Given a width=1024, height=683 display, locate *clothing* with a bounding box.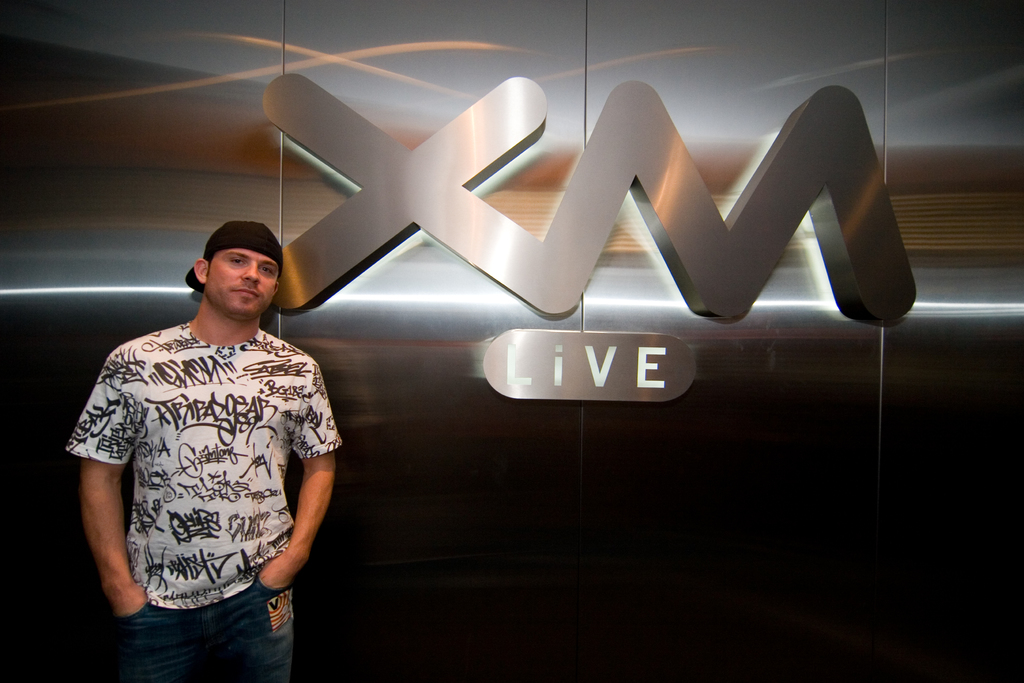
Located: box(85, 291, 321, 645).
